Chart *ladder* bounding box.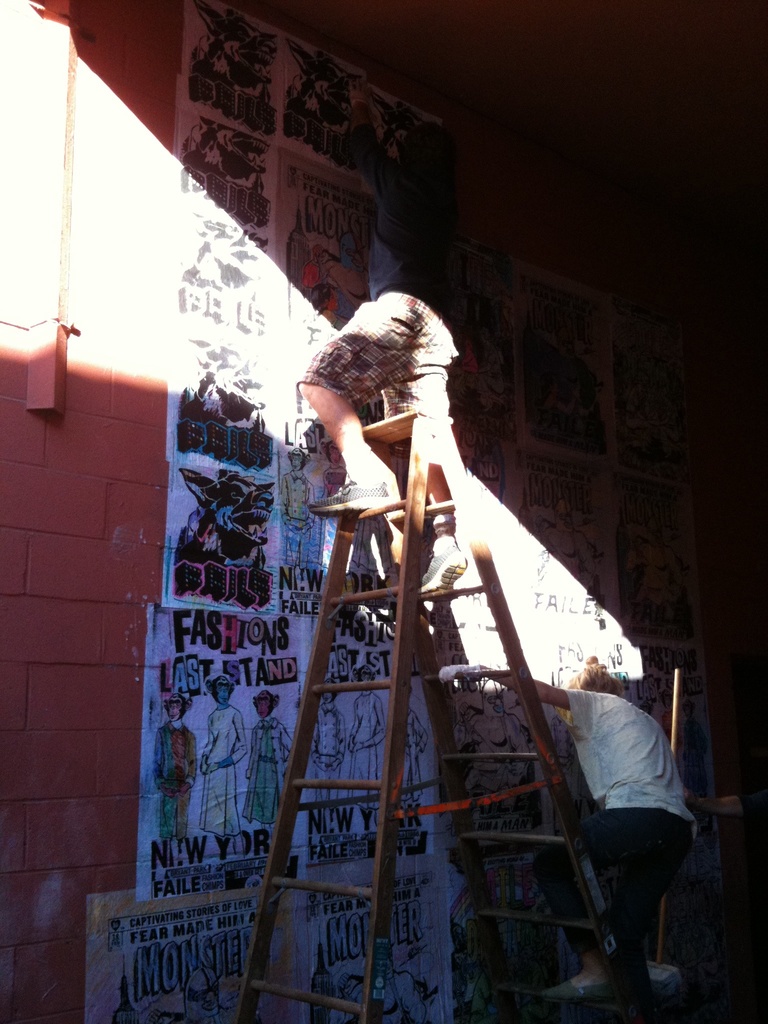
Charted: {"left": 236, "top": 410, "right": 651, "bottom": 1023}.
